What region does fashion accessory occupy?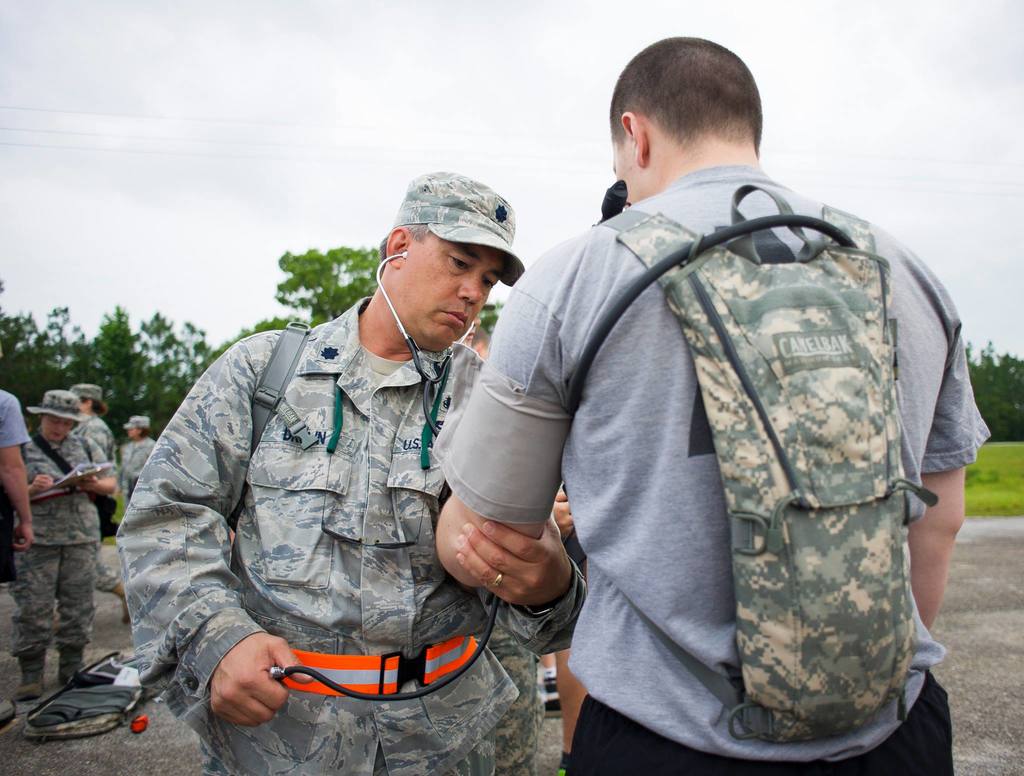
pyautogui.locateOnScreen(57, 646, 79, 677).
